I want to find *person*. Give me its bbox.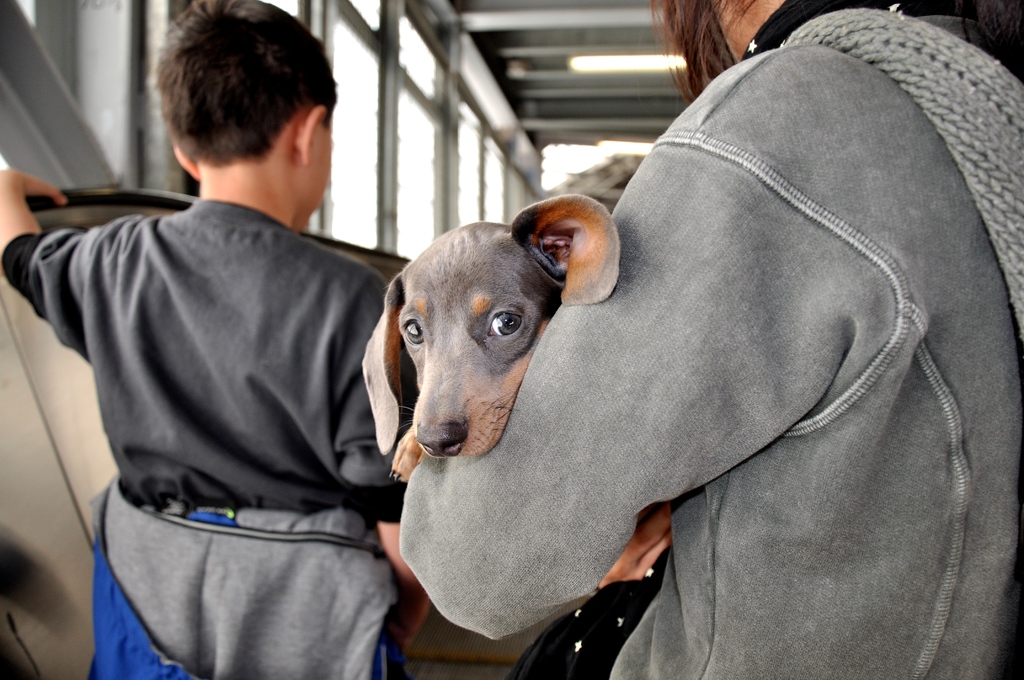
<bbox>41, 55, 480, 679</bbox>.
